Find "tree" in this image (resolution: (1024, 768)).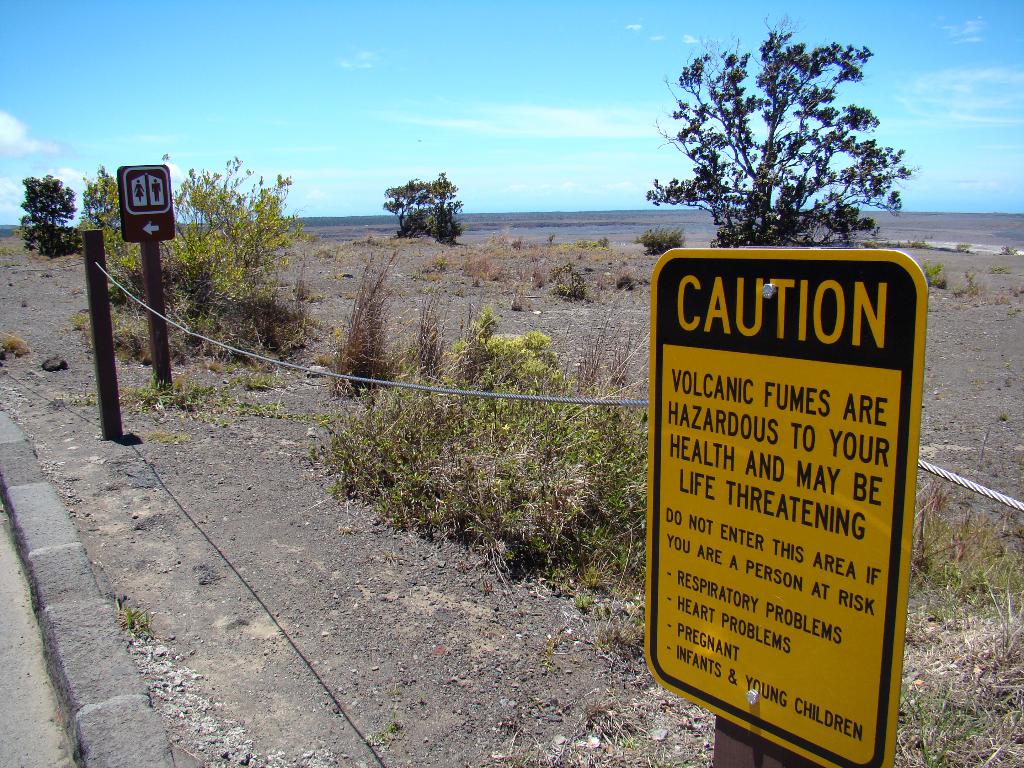
<box>382,170,465,252</box>.
